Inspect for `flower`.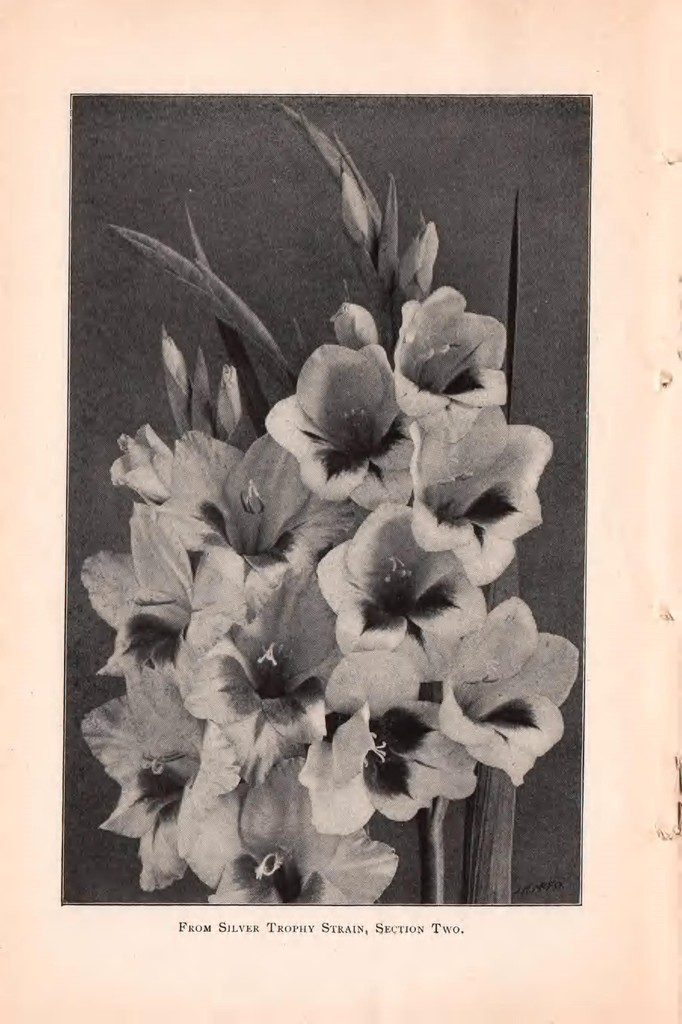
Inspection: {"left": 272, "top": 317, "right": 412, "bottom": 492}.
